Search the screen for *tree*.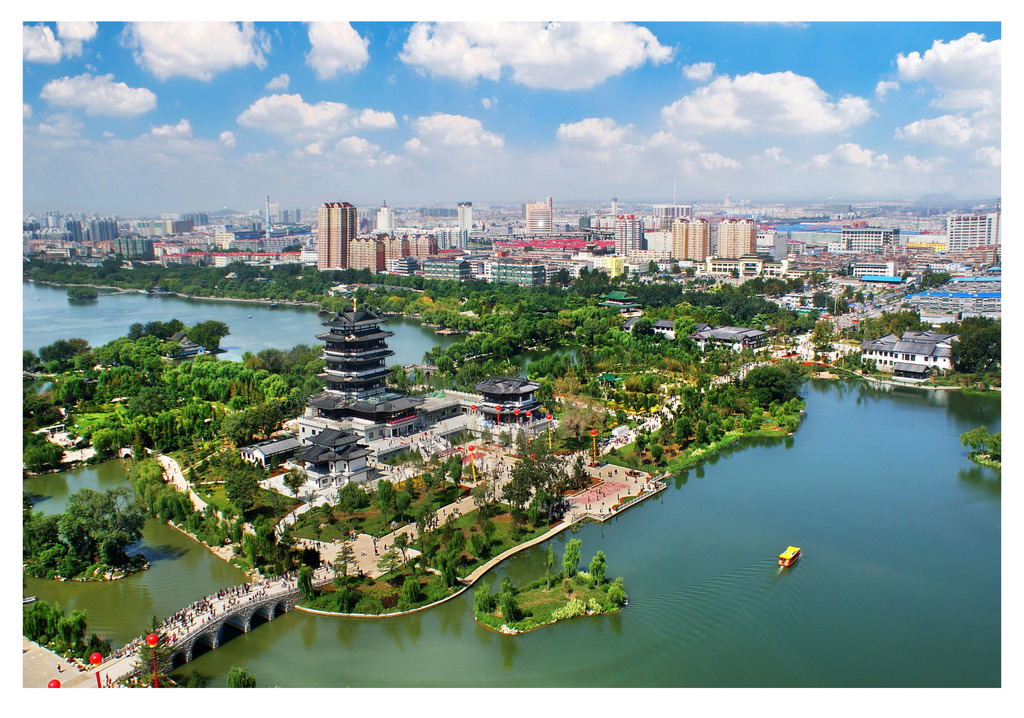
Found at (810,290,834,308).
